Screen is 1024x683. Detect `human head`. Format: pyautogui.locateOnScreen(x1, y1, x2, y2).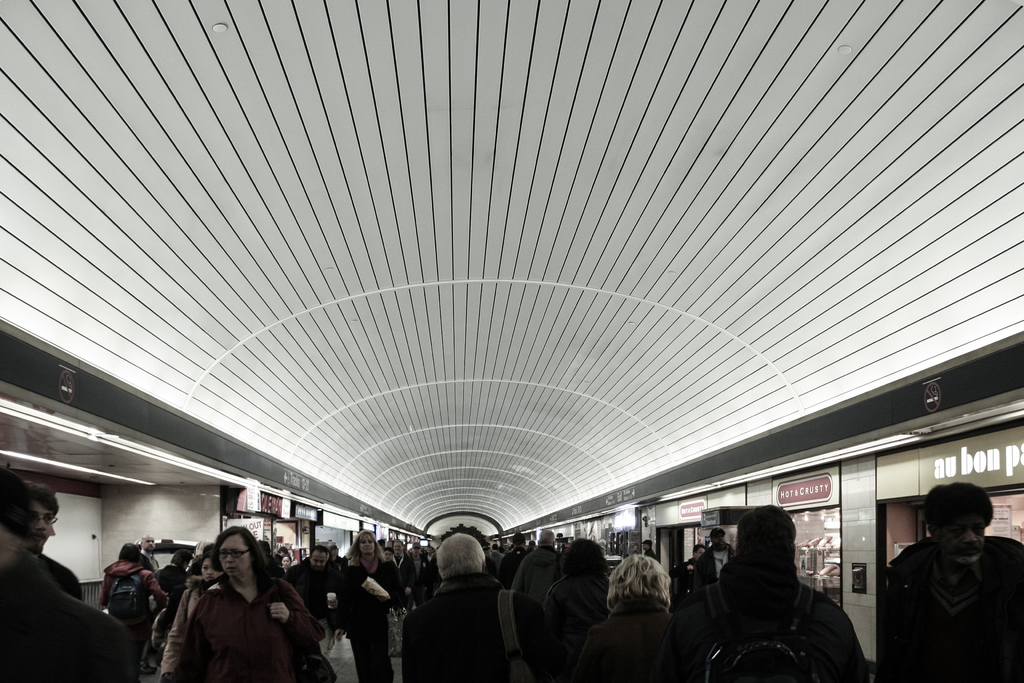
pyautogui.locateOnScreen(708, 527, 726, 548).
